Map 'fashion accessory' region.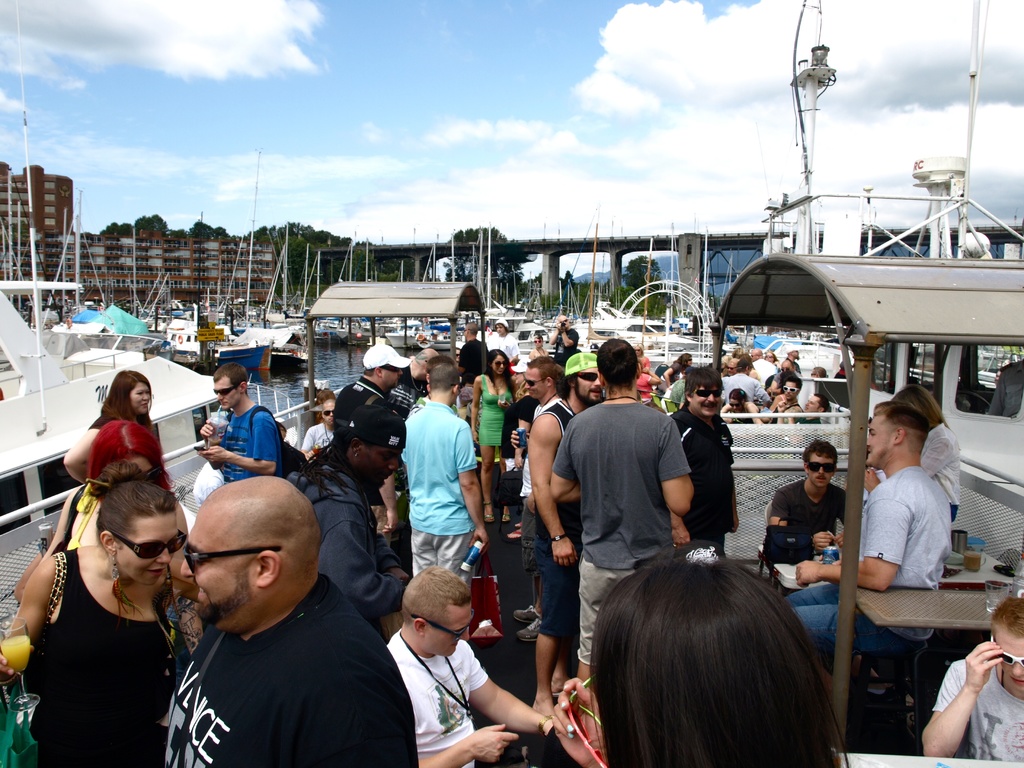
Mapped to left=360, top=342, right=413, bottom=369.
